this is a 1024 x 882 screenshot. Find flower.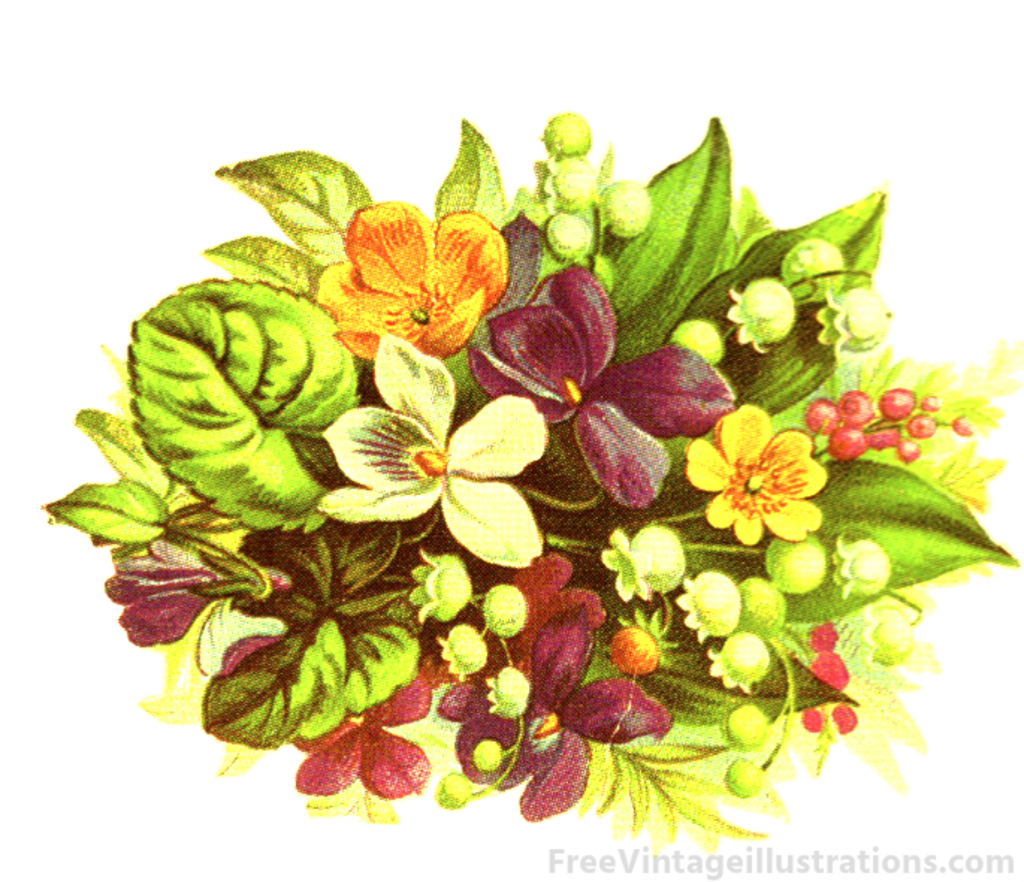
Bounding box: region(697, 416, 827, 535).
